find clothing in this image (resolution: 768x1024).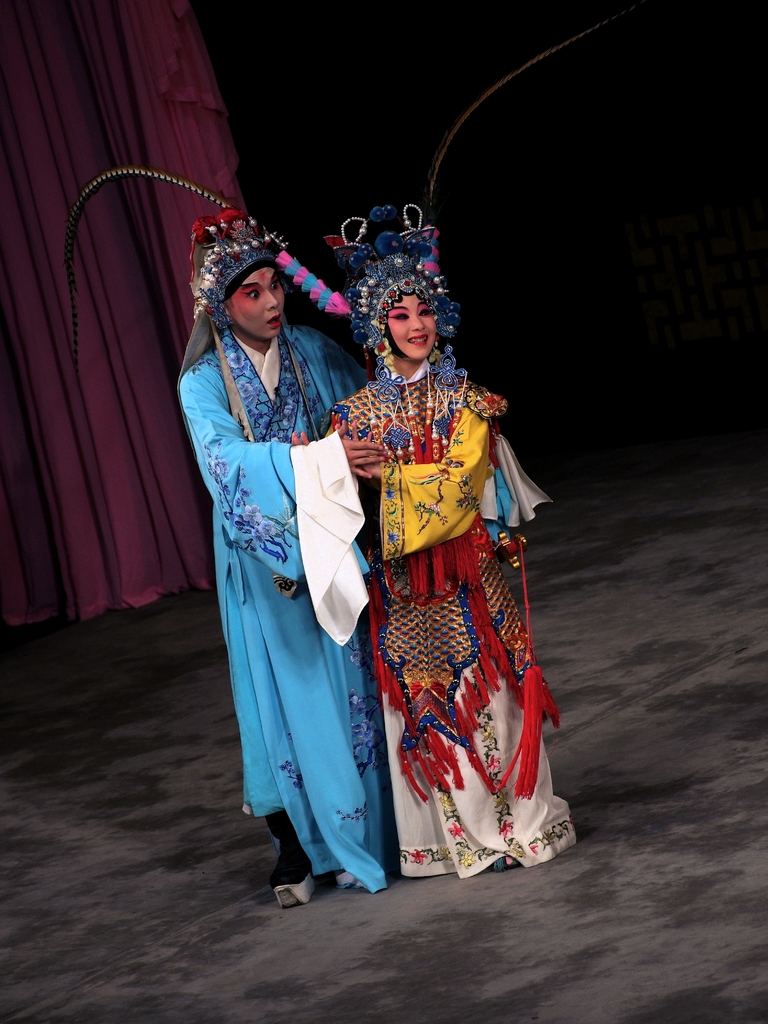
select_region(315, 344, 583, 893).
